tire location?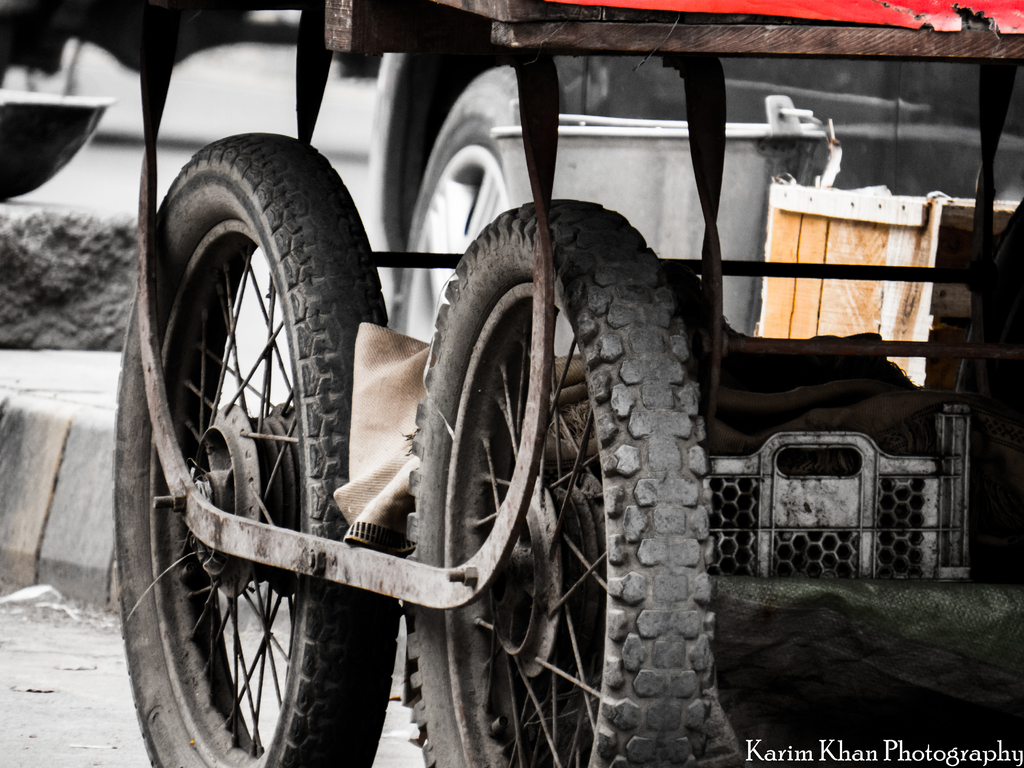
406, 199, 716, 767
